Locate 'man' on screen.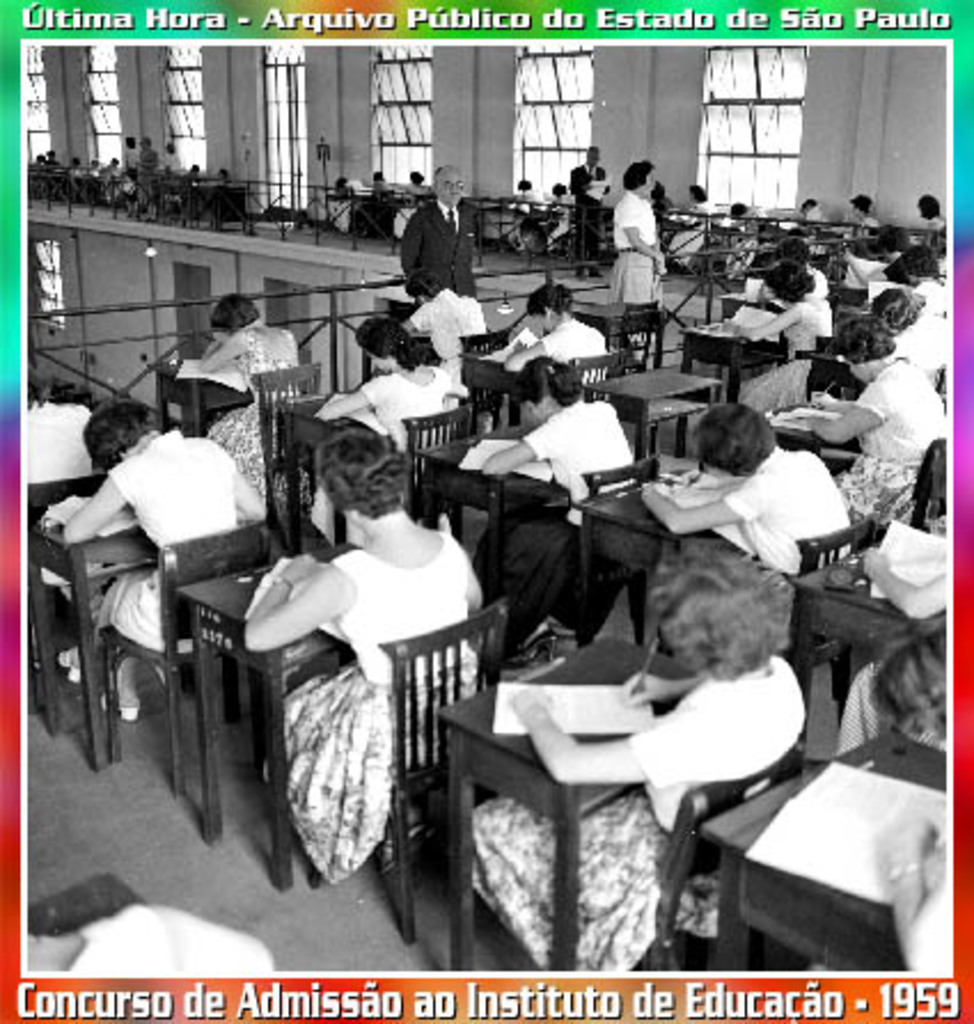
On screen at rect(573, 140, 607, 279).
